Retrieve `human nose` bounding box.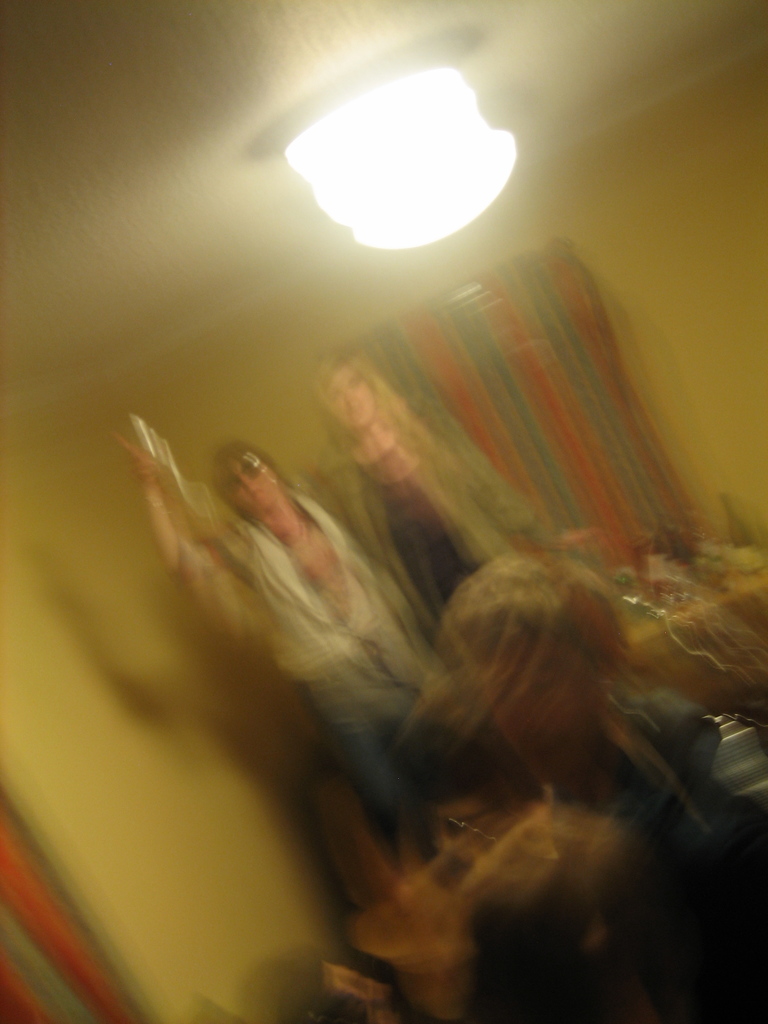
Bounding box: (x1=242, y1=475, x2=254, y2=491).
